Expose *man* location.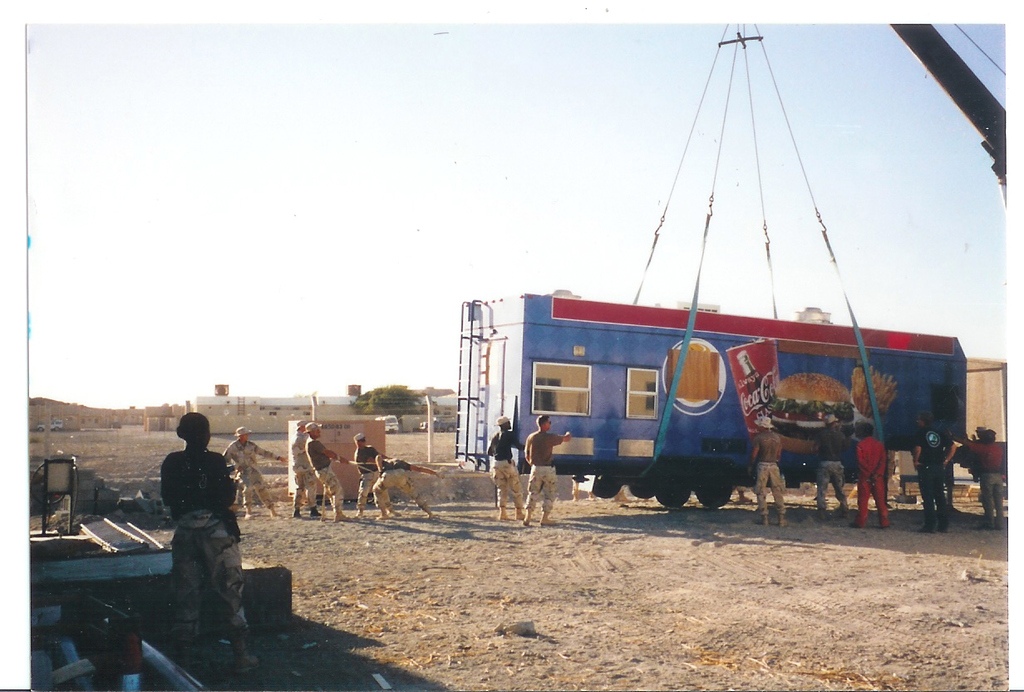
Exposed at l=848, t=423, r=891, b=528.
